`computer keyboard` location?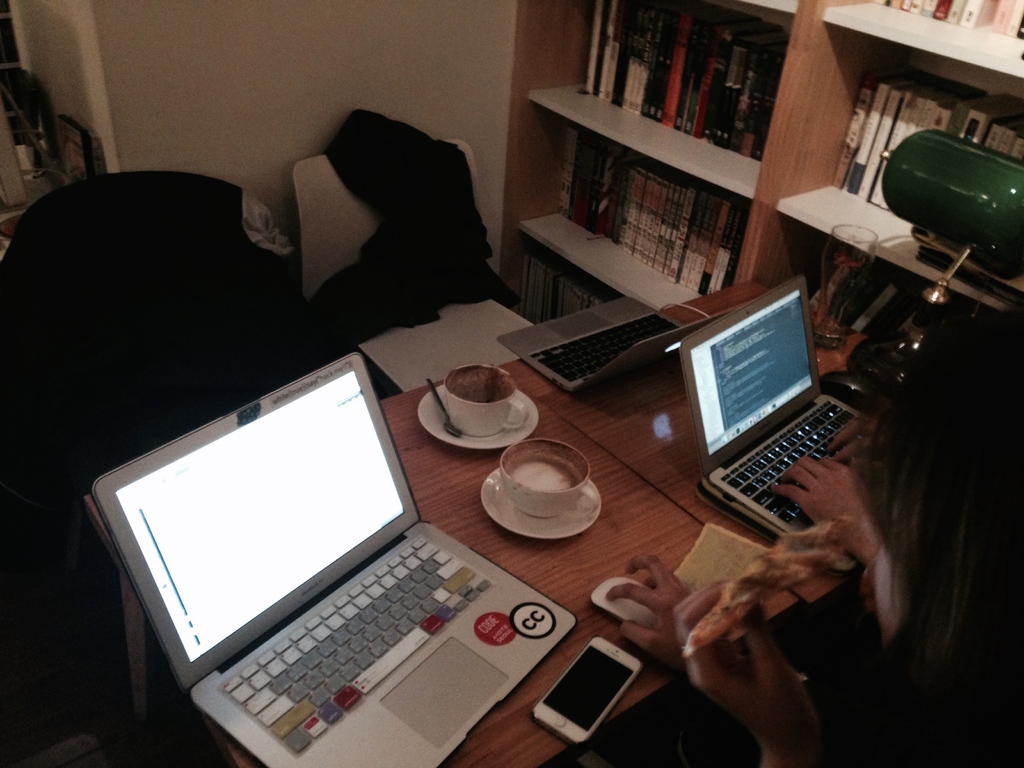
BBox(722, 399, 856, 531)
